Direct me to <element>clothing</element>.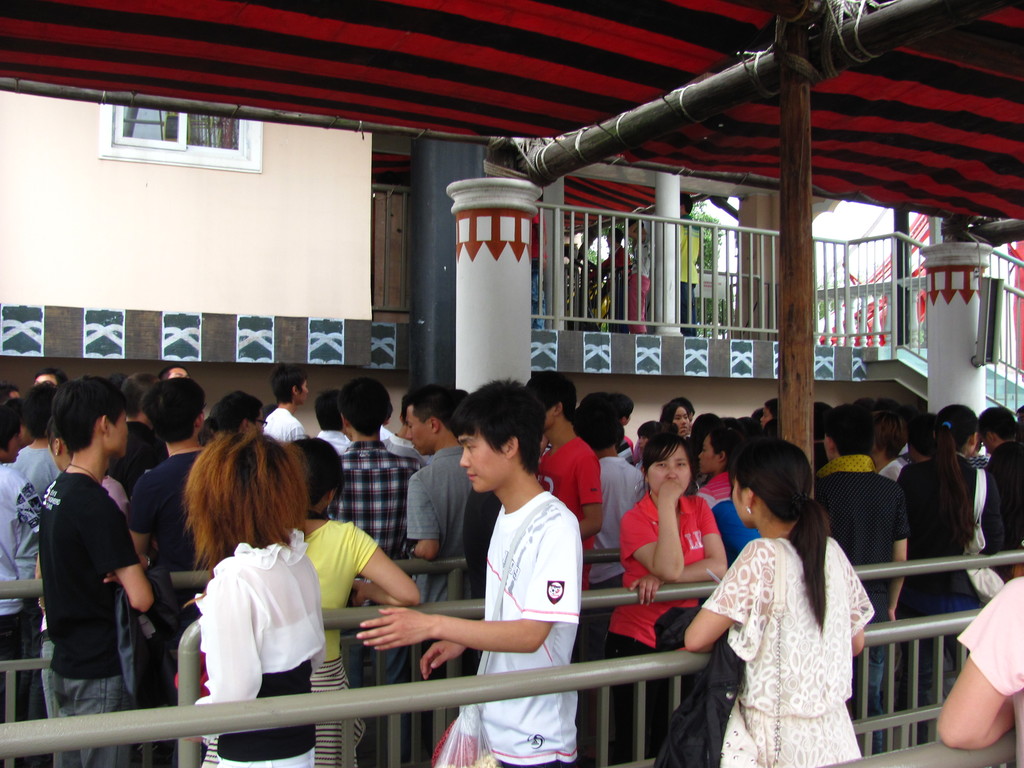
Direction: <region>980, 431, 1023, 561</region>.
